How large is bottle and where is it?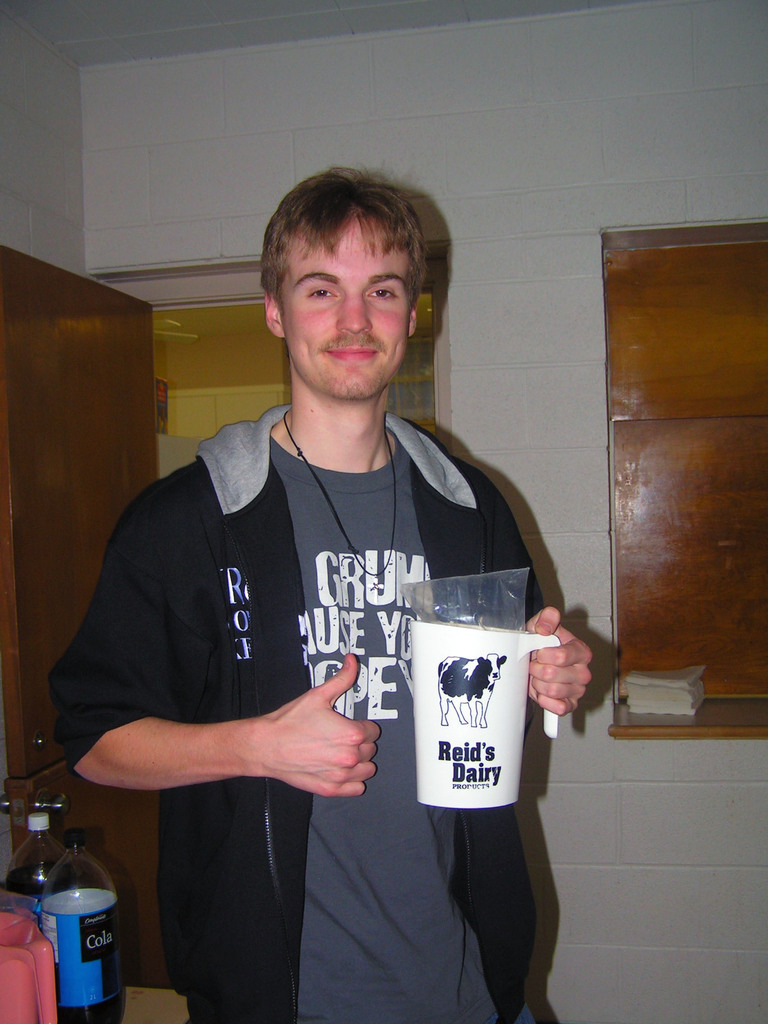
Bounding box: 0:815:68:913.
